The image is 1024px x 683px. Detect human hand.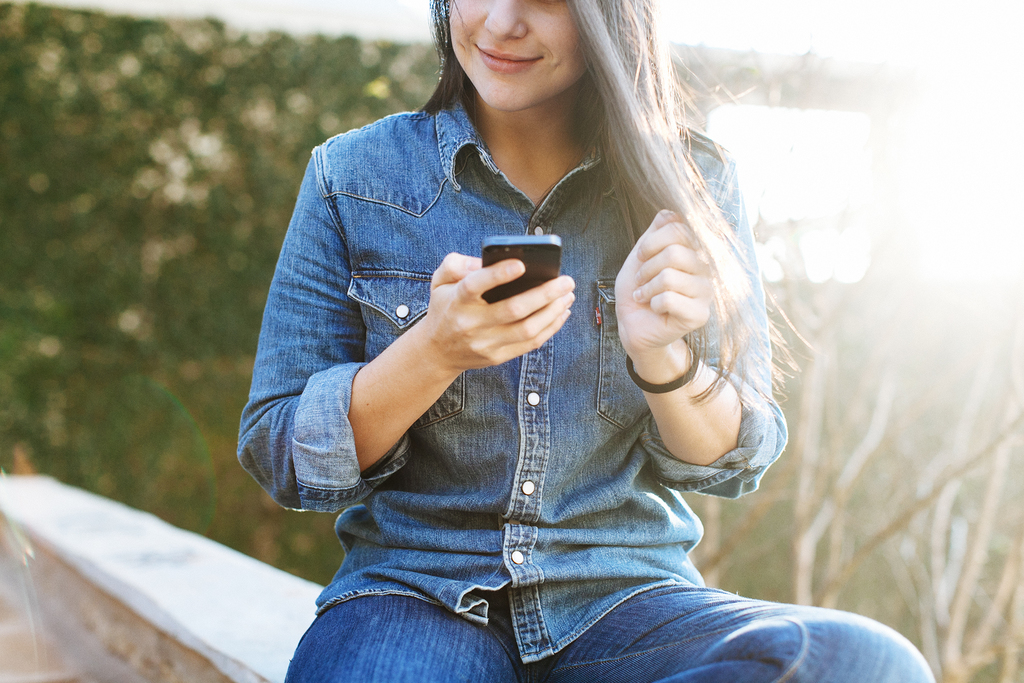
Detection: [x1=611, y1=206, x2=720, y2=350].
